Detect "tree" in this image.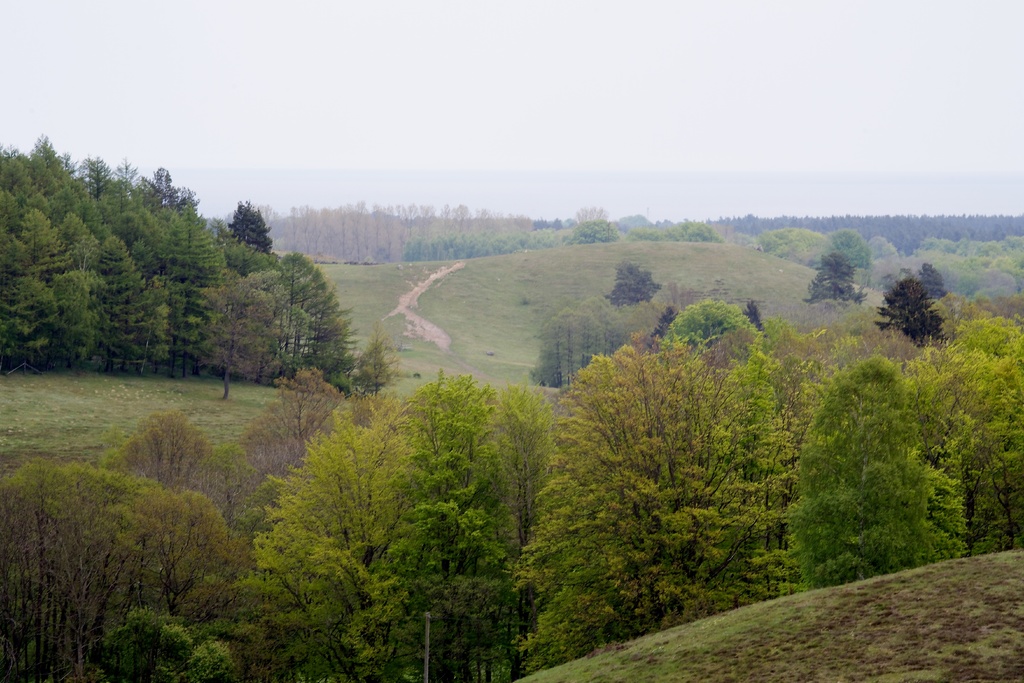
Detection: left=524, top=335, right=770, bottom=652.
